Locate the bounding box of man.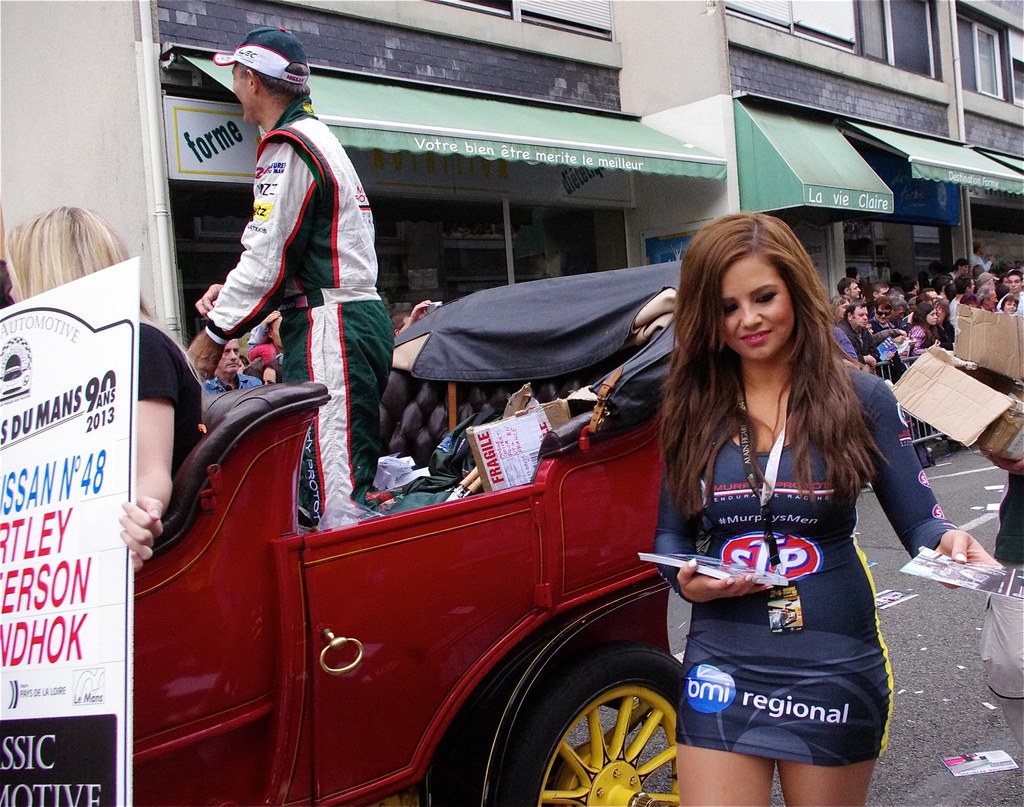
Bounding box: l=978, t=285, r=1000, b=310.
